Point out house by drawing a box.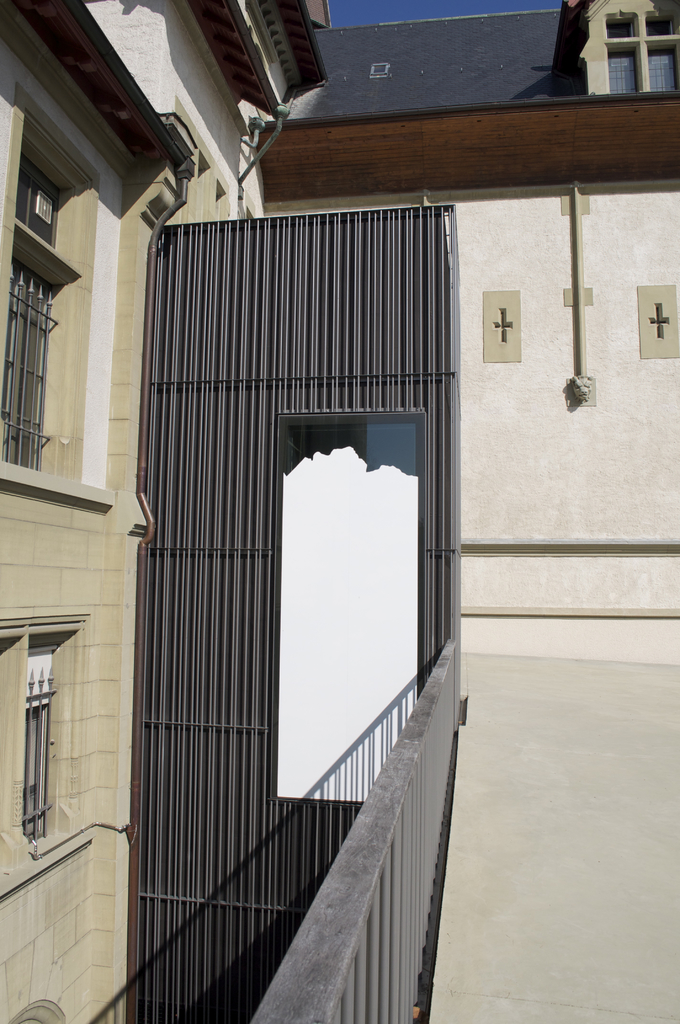
x1=0 y1=0 x2=679 y2=1023.
